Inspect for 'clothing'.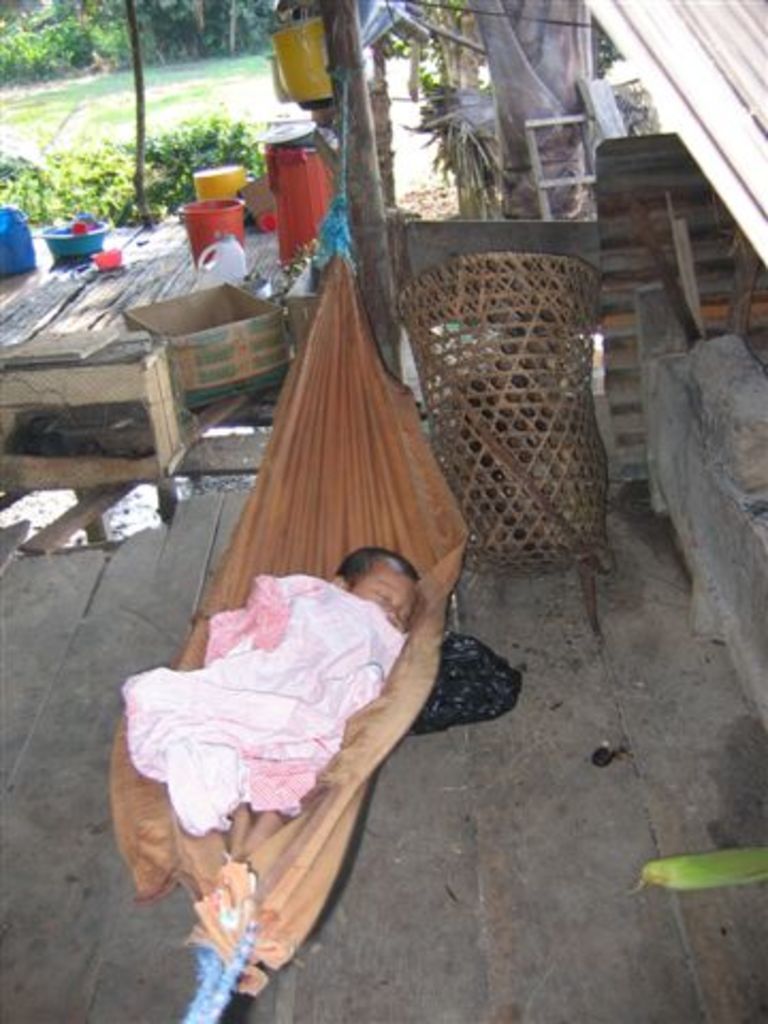
Inspection: (x1=115, y1=578, x2=414, y2=838).
